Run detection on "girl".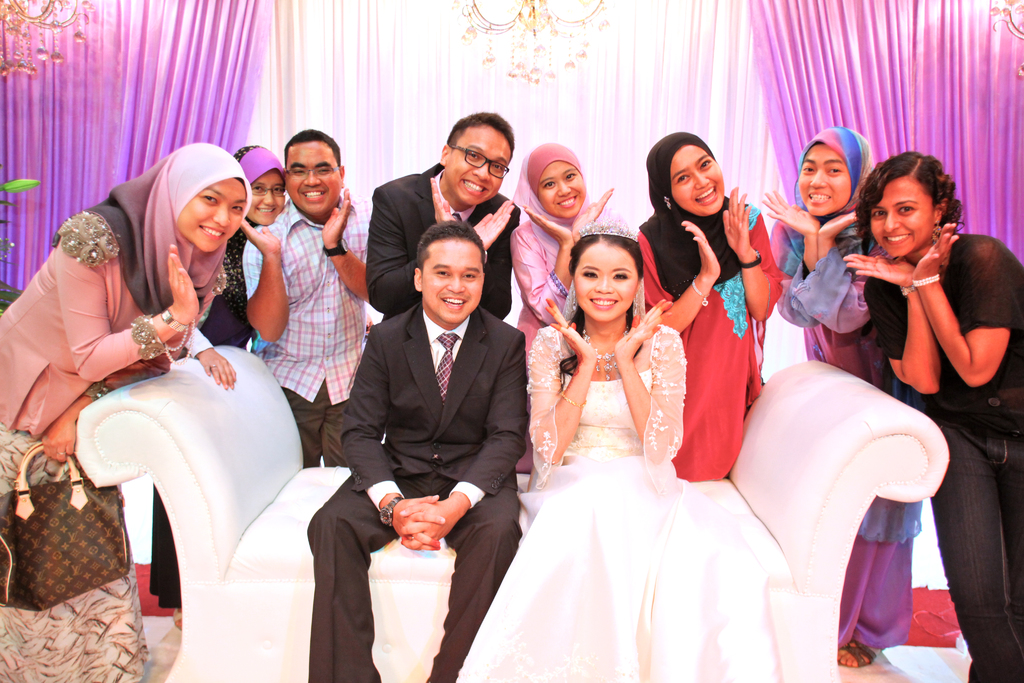
Result: 520:216:738:682.
